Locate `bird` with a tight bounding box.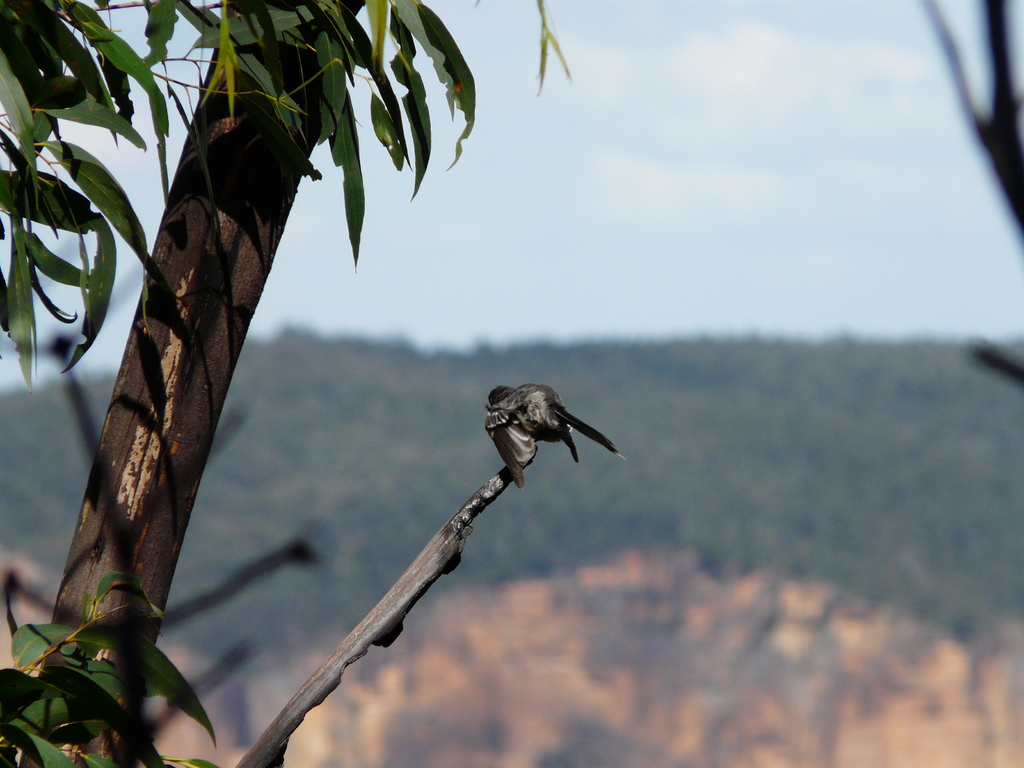
472:385:610:482.
